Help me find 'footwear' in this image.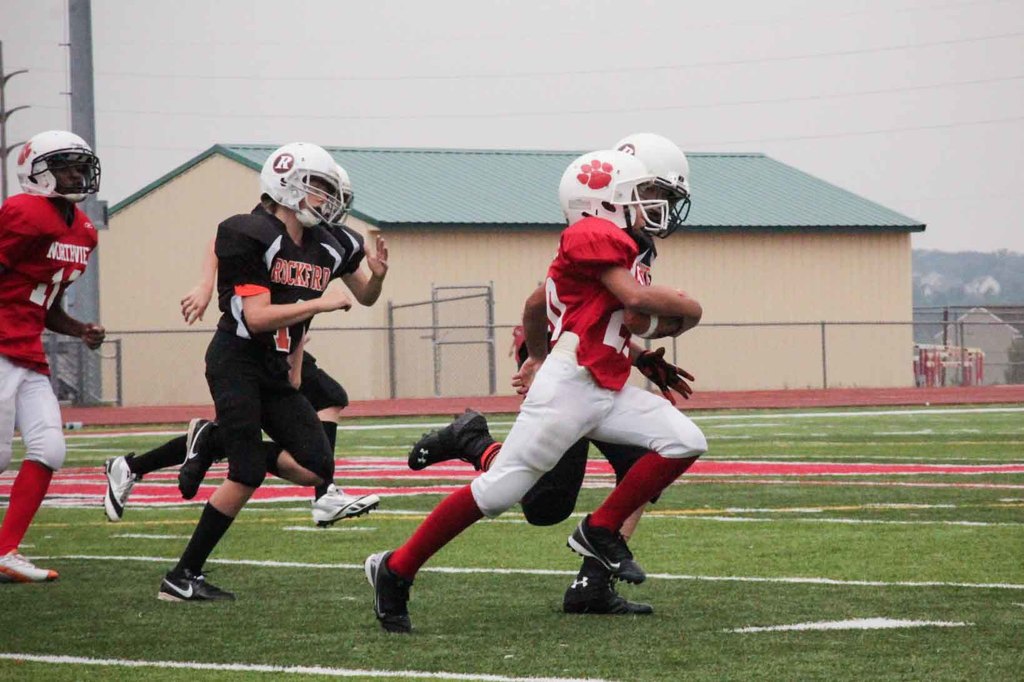
Found it: (x1=565, y1=512, x2=645, y2=587).
